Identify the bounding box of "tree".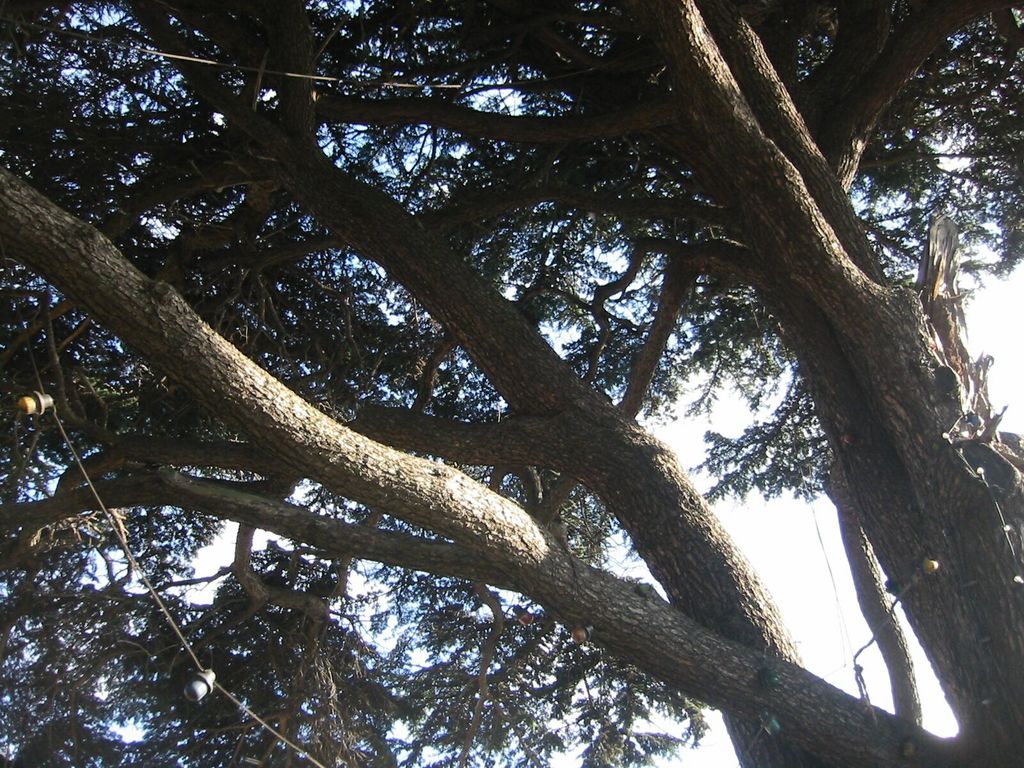
locate(38, 0, 982, 725).
